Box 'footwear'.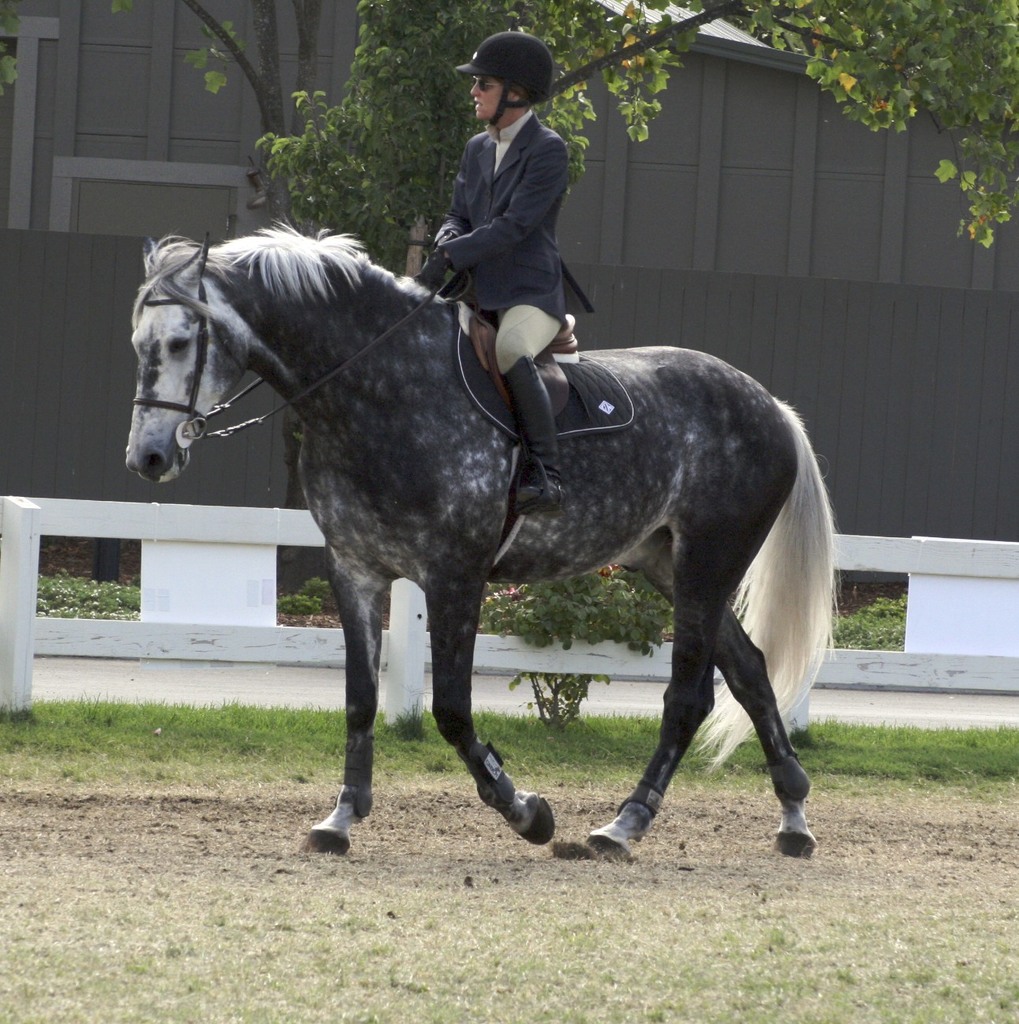
523 475 571 524.
